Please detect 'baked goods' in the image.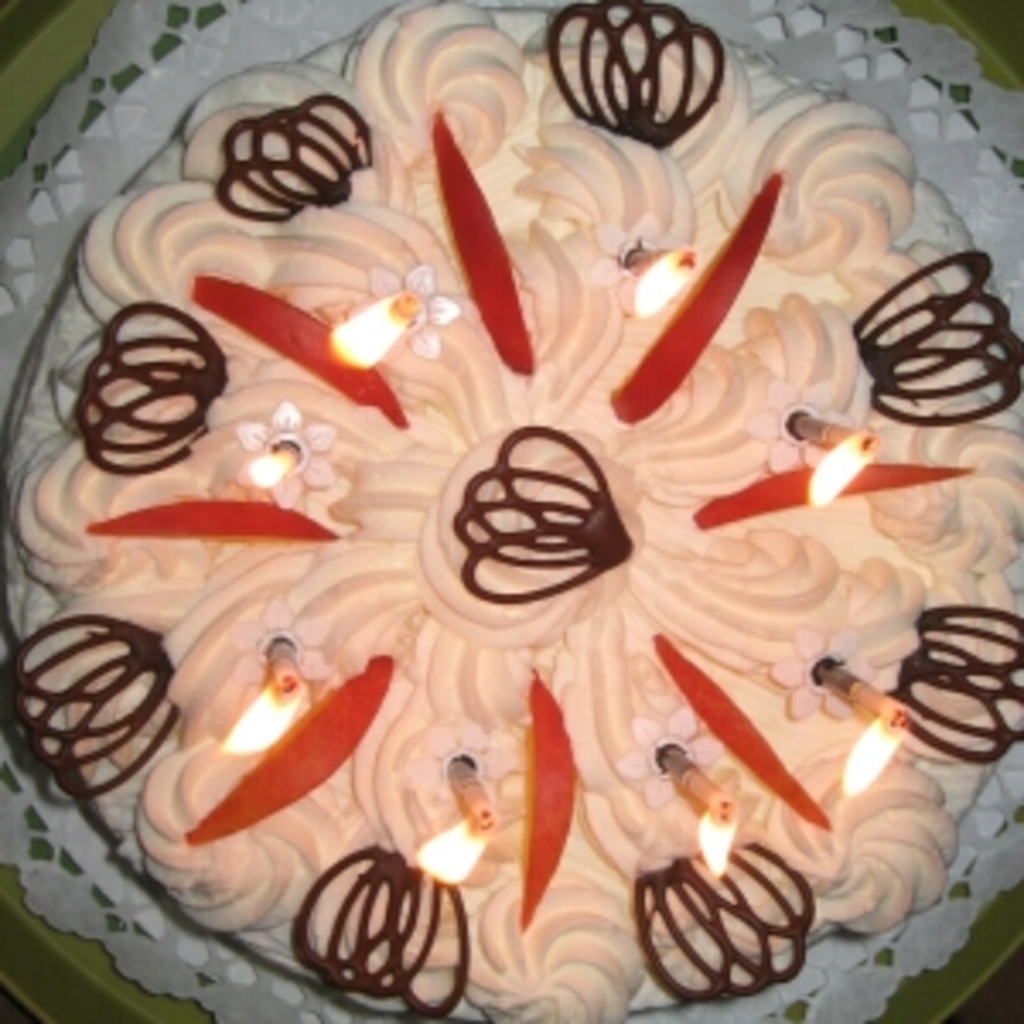
0, 0, 1021, 1021.
